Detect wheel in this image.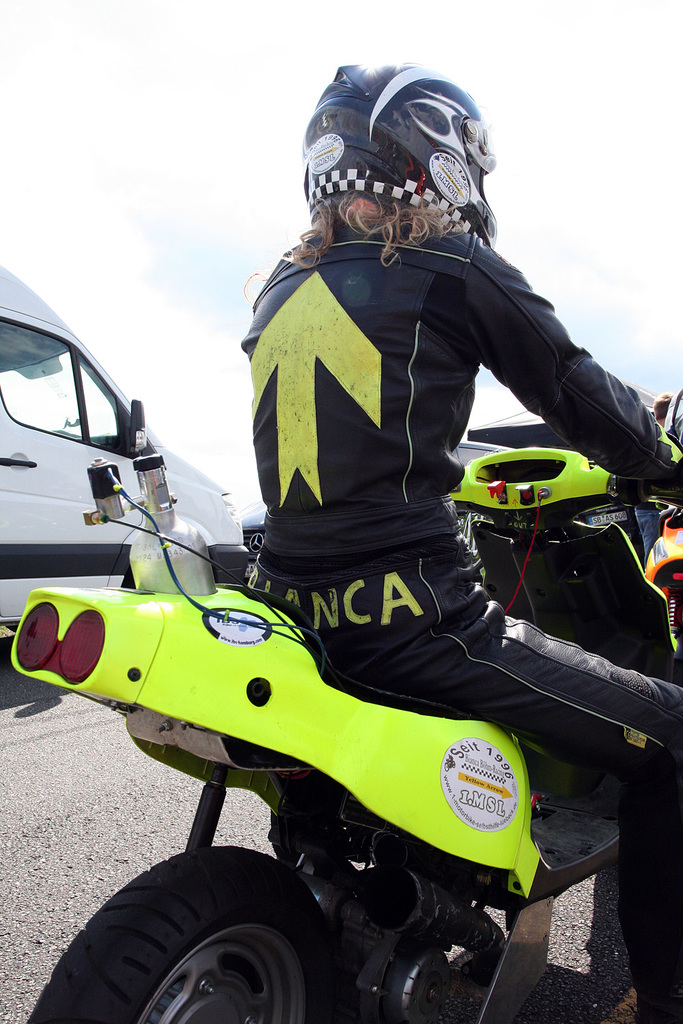
Detection: crop(59, 875, 344, 1019).
